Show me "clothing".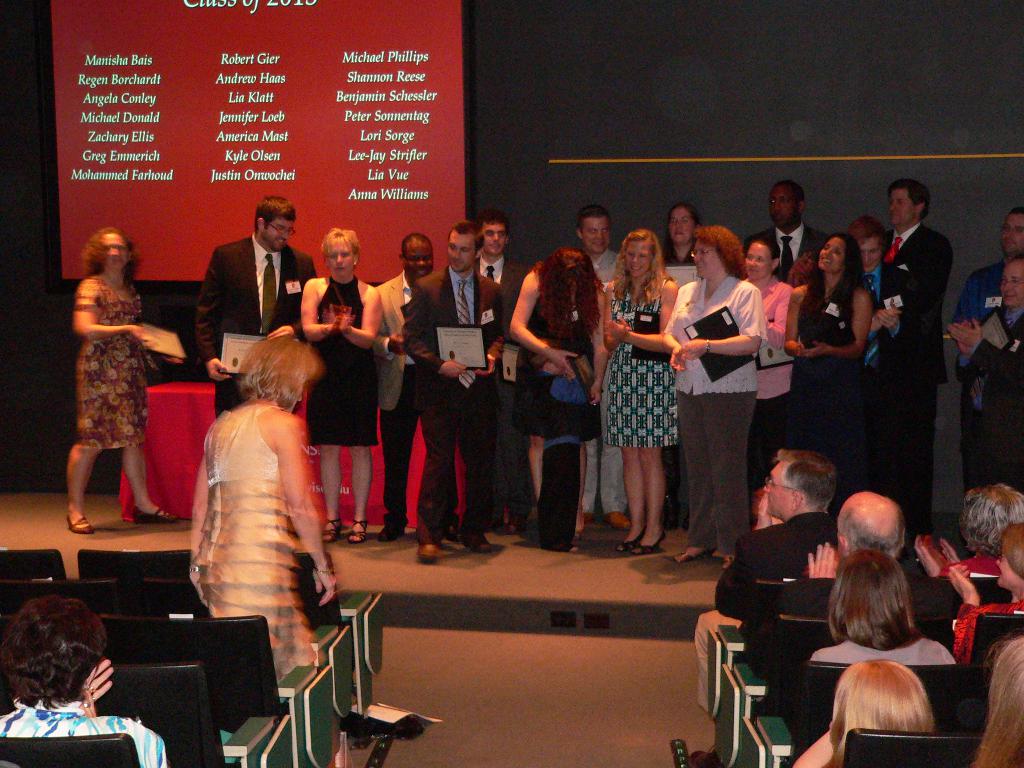
"clothing" is here: [x1=662, y1=276, x2=765, y2=554].
